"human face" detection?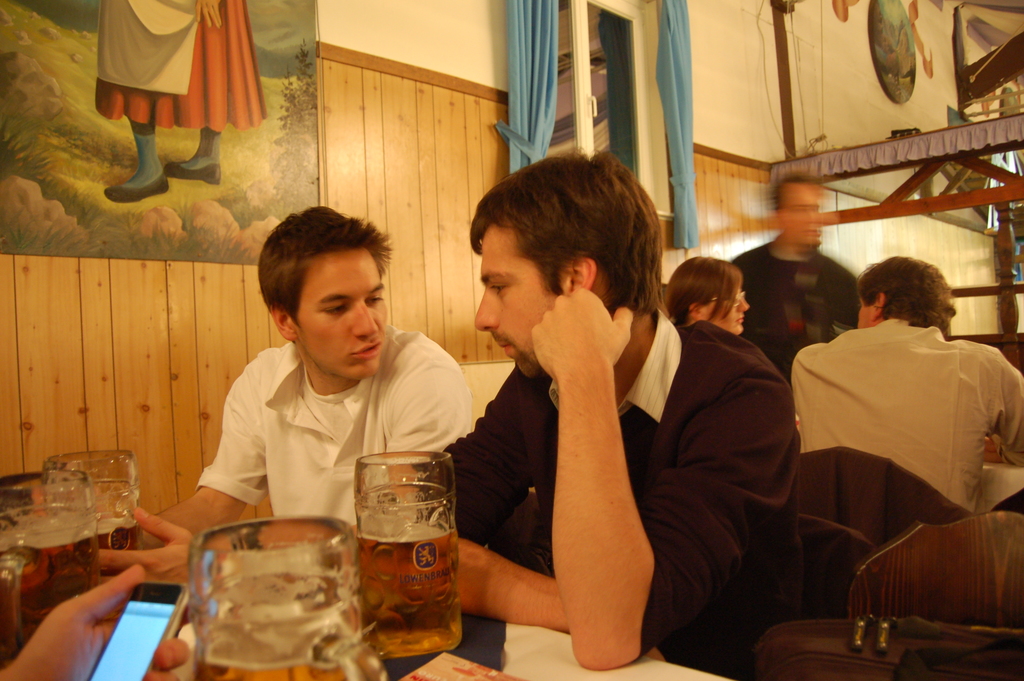
Rect(858, 299, 874, 329)
